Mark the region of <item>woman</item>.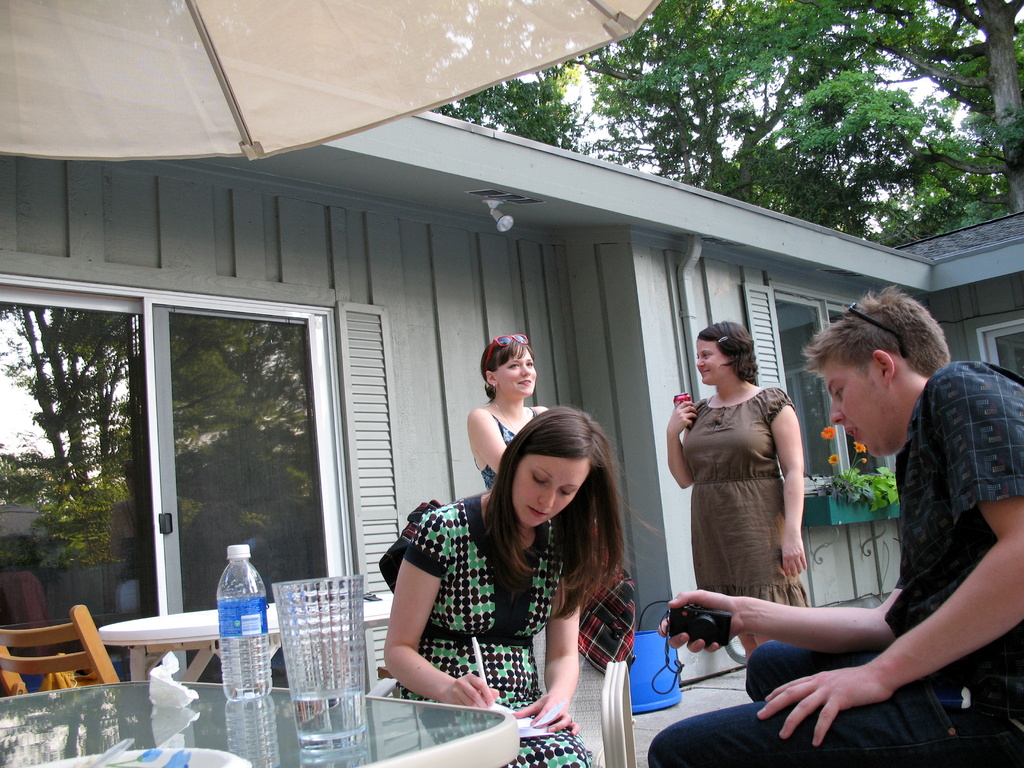
Region: BBox(400, 371, 640, 767).
